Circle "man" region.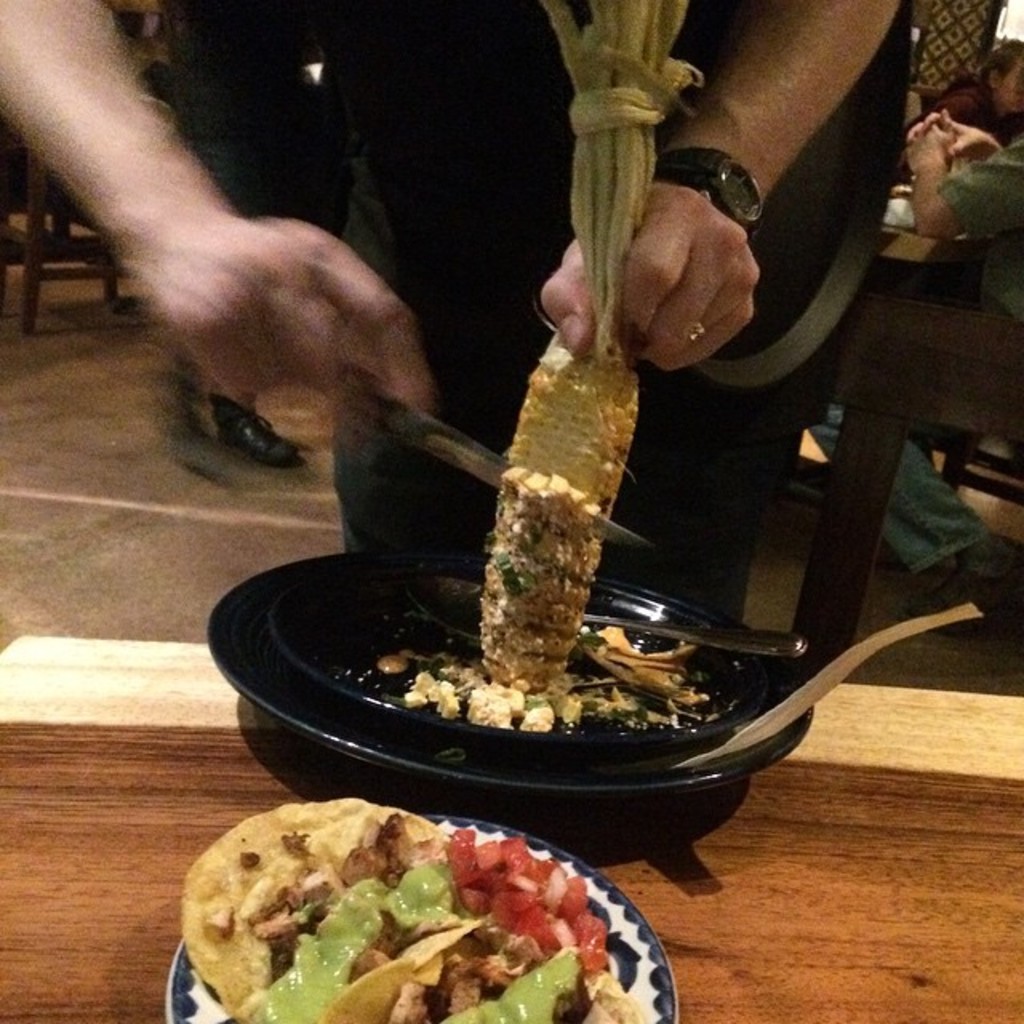
Region: <bbox>0, 0, 928, 816</bbox>.
